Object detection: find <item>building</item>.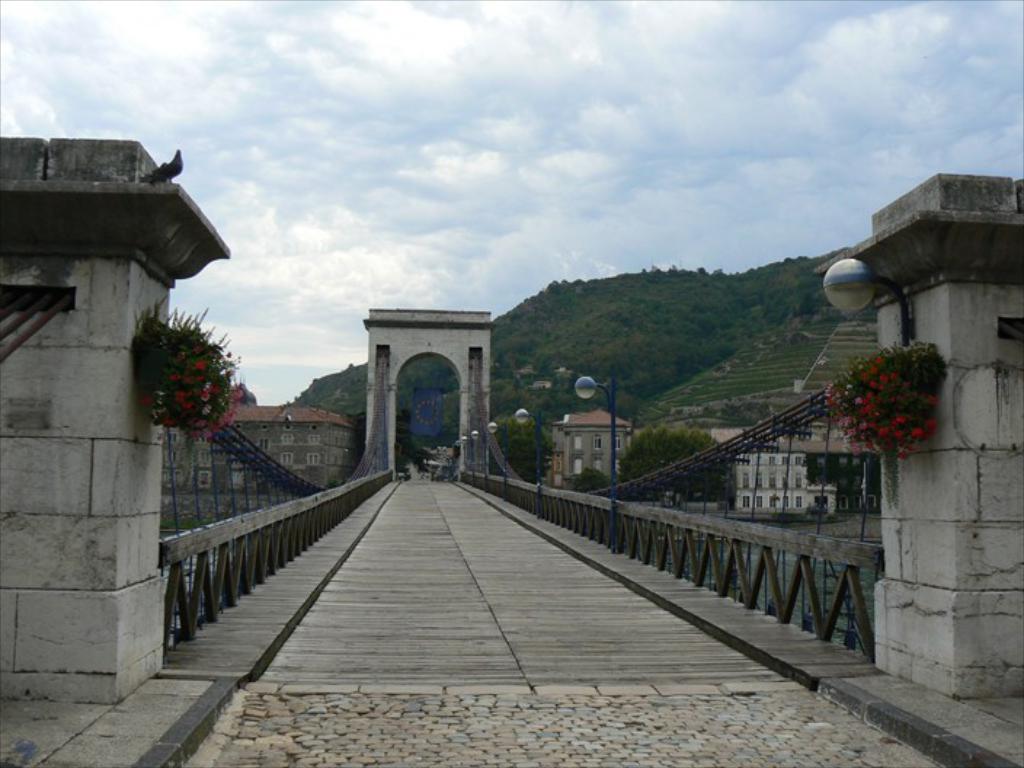
163,400,362,528.
